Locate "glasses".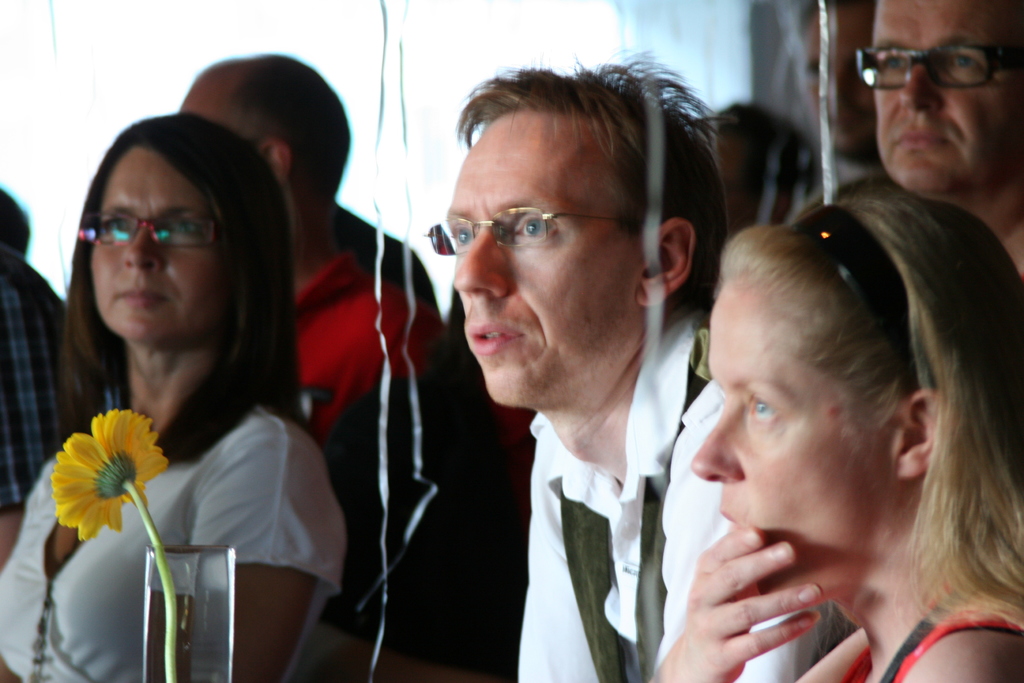
Bounding box: 77:213:236:257.
